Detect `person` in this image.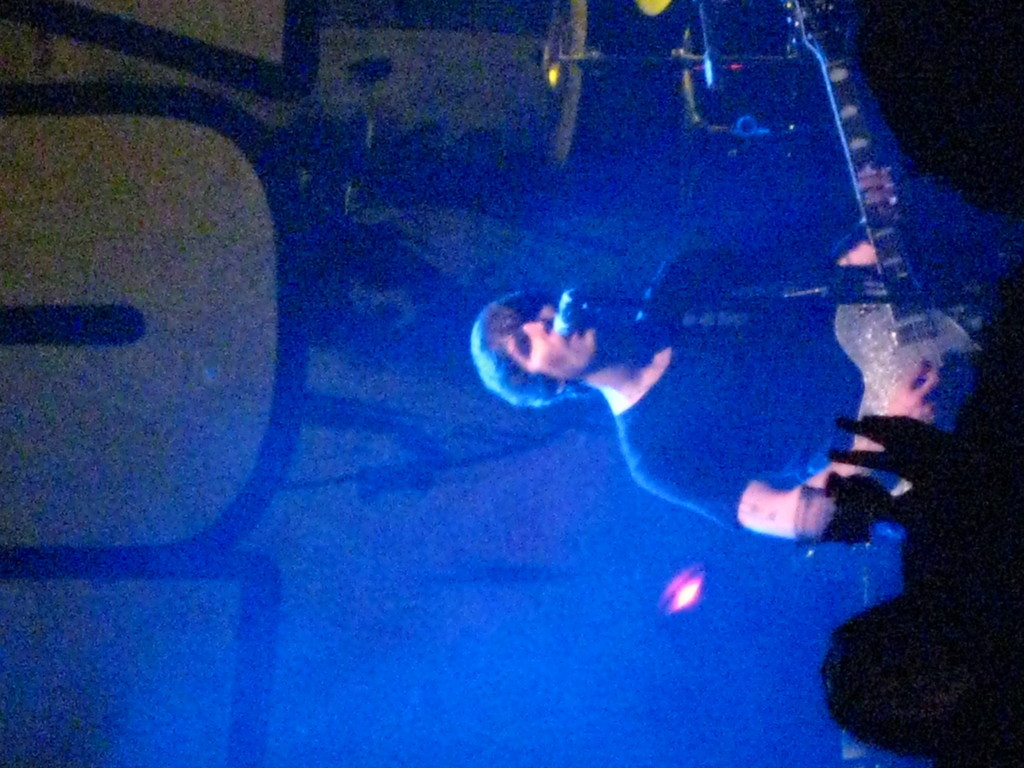
Detection: (left=474, top=168, right=1023, bottom=540).
